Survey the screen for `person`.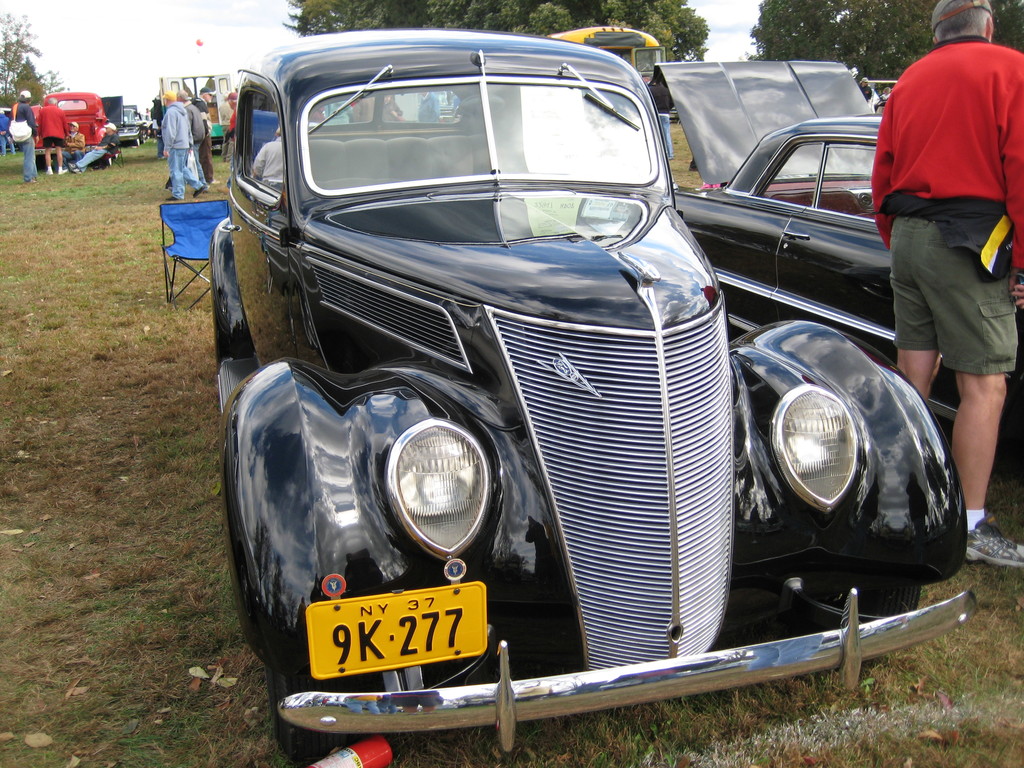
Survey found: 38 91 66 172.
